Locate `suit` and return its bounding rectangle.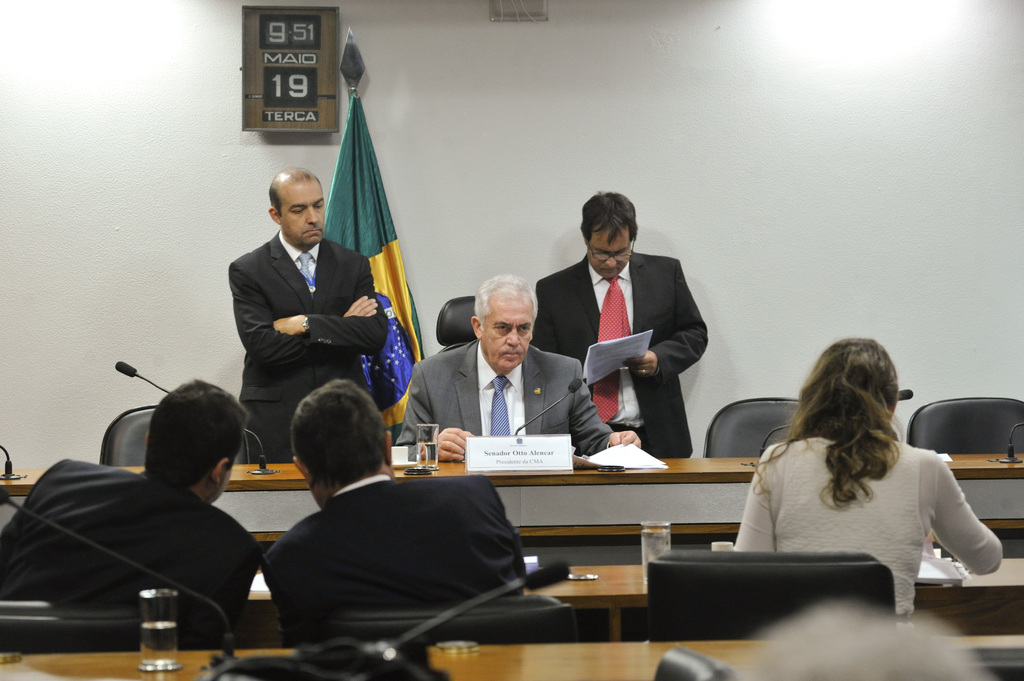
(228,228,388,462).
